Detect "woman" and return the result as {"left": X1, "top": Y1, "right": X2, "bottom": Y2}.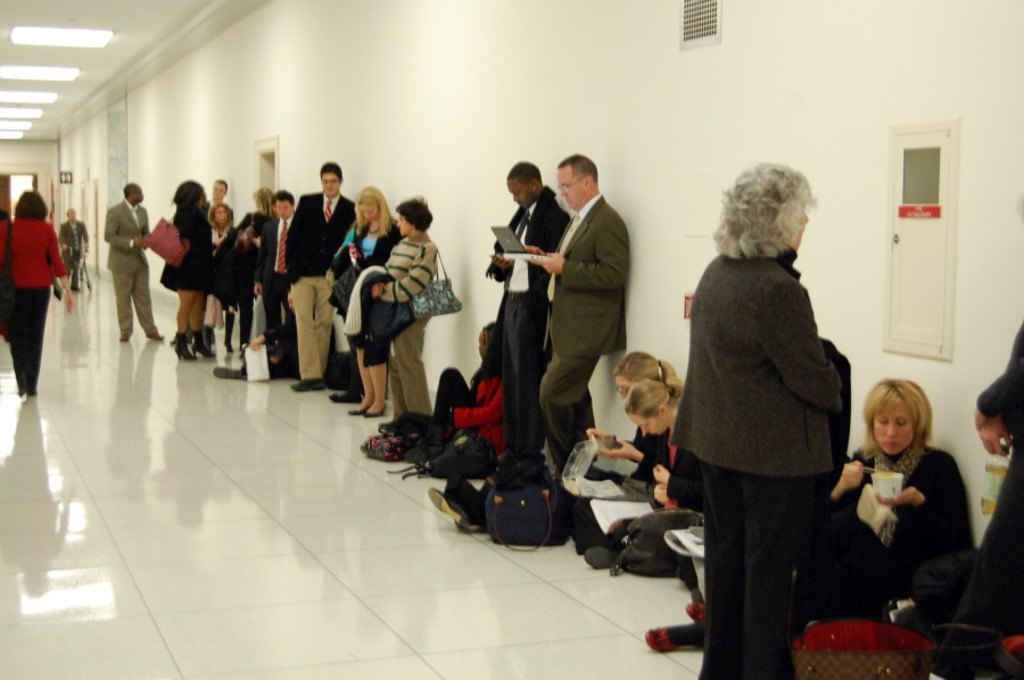
{"left": 561, "top": 346, "right": 686, "bottom": 514}.
